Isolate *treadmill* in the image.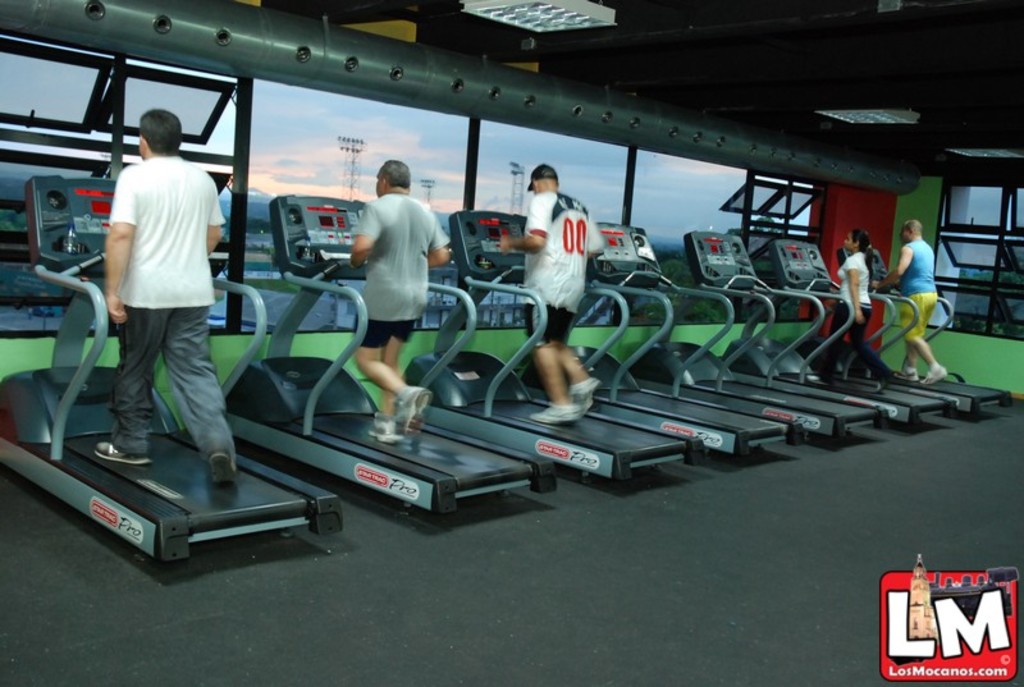
Isolated region: x1=227, y1=202, x2=563, y2=514.
